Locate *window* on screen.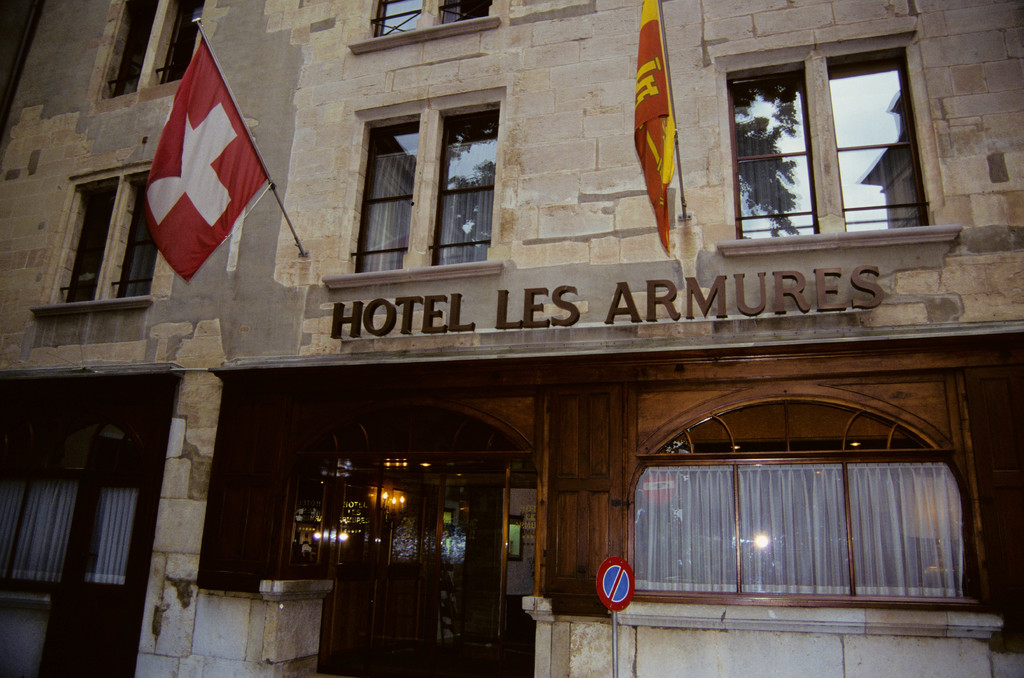
On screen at 49 172 159 305.
